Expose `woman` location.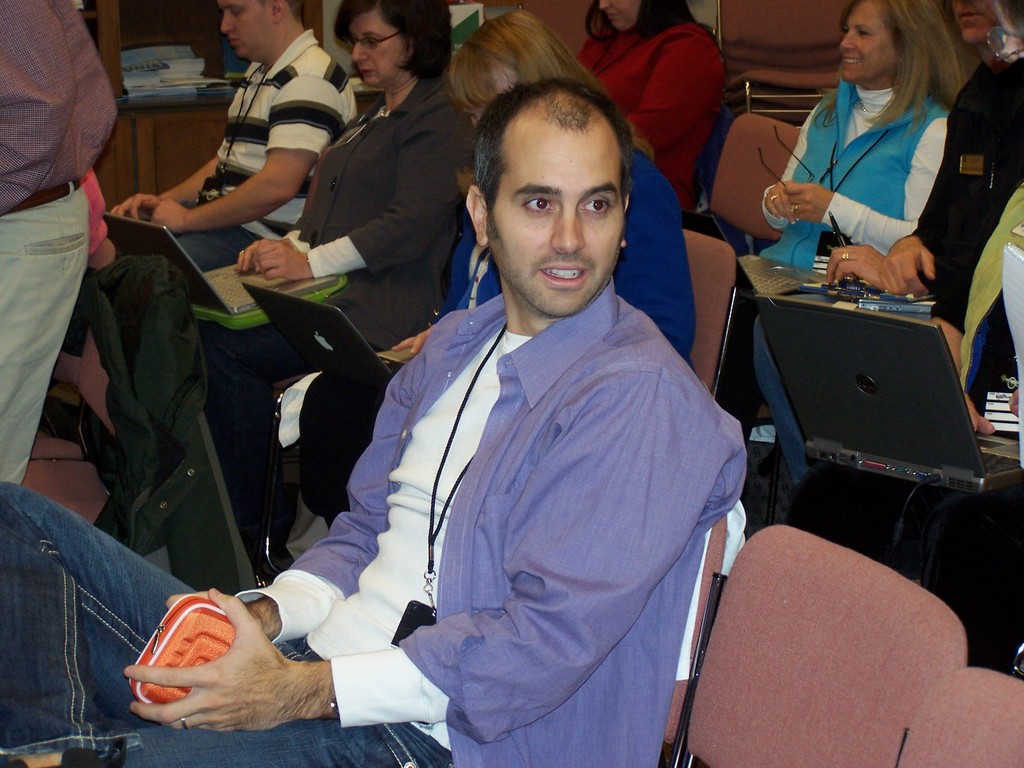
Exposed at left=179, top=4, right=475, bottom=490.
